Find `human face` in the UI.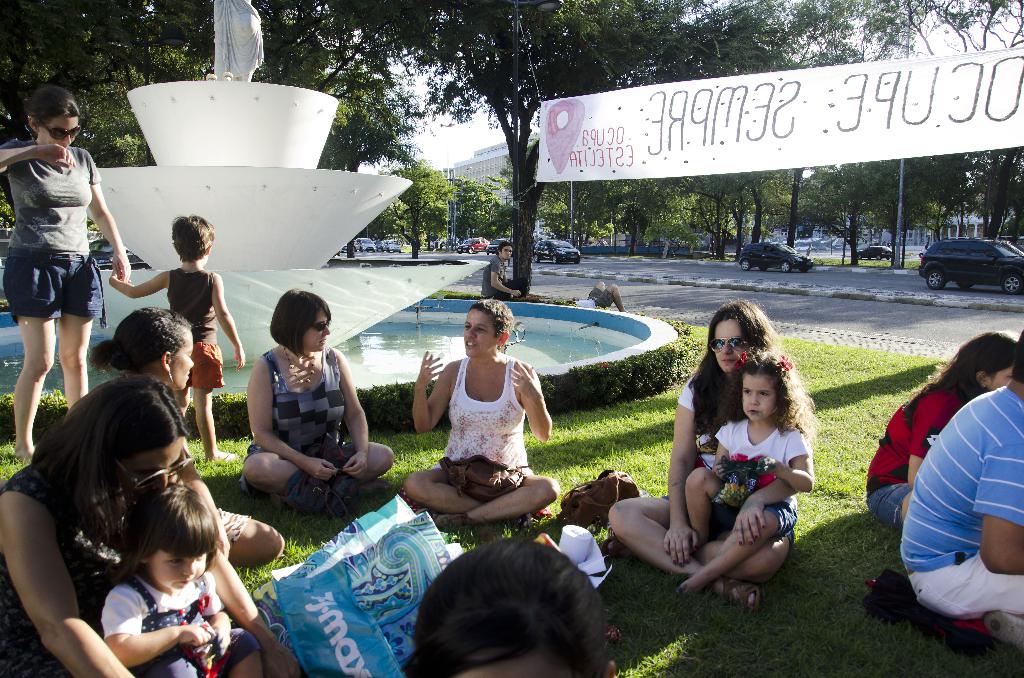
UI element at detection(305, 305, 332, 351).
